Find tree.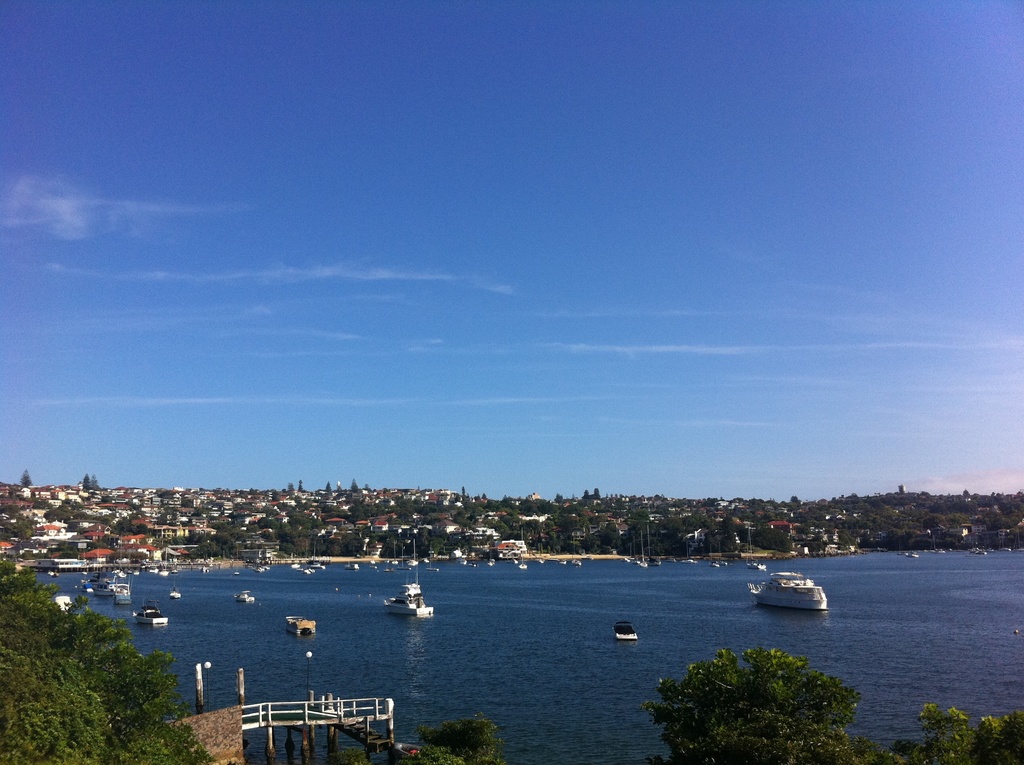
l=323, t=478, r=333, b=493.
